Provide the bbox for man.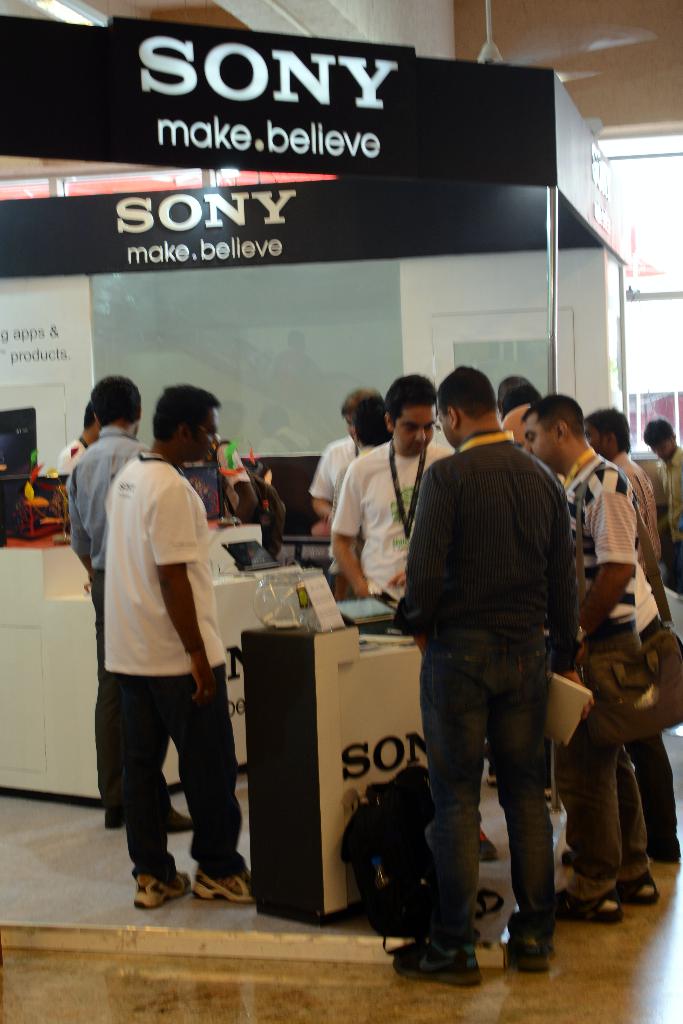
{"left": 387, "top": 361, "right": 561, "bottom": 994}.
